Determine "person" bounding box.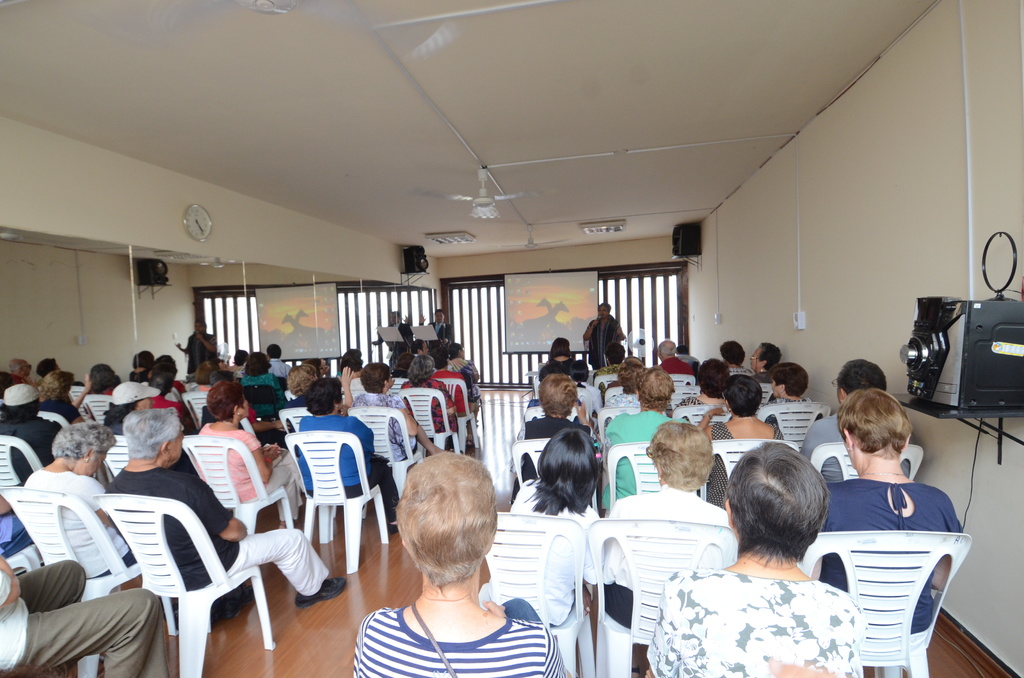
Determined: bbox(601, 423, 735, 627).
